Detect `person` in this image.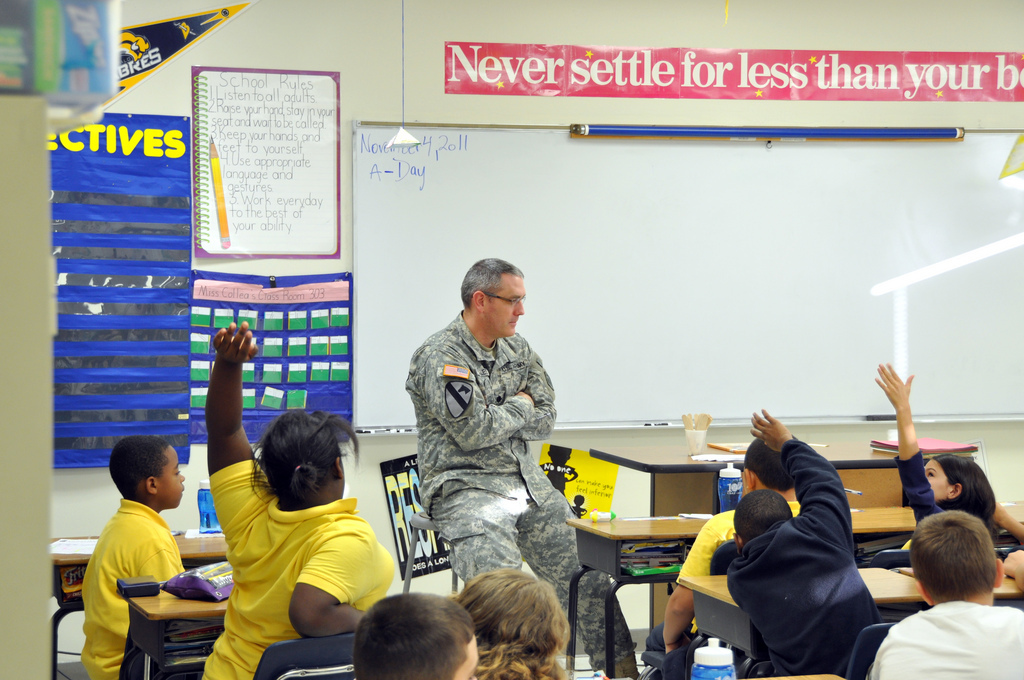
Detection: select_region(351, 590, 478, 679).
